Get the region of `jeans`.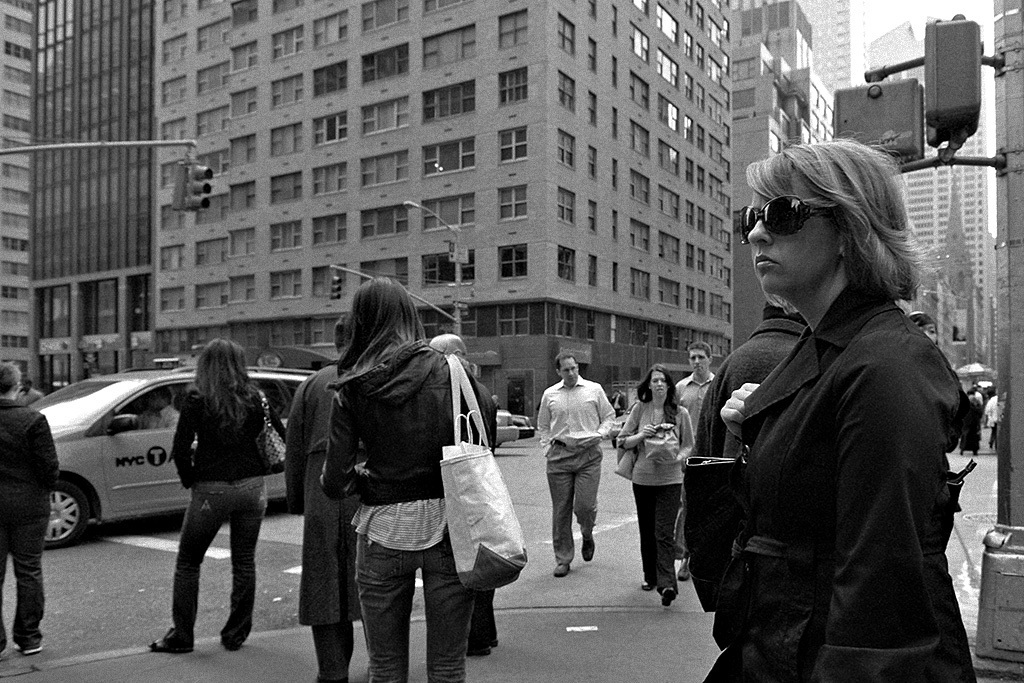
<bbox>149, 473, 261, 657</bbox>.
